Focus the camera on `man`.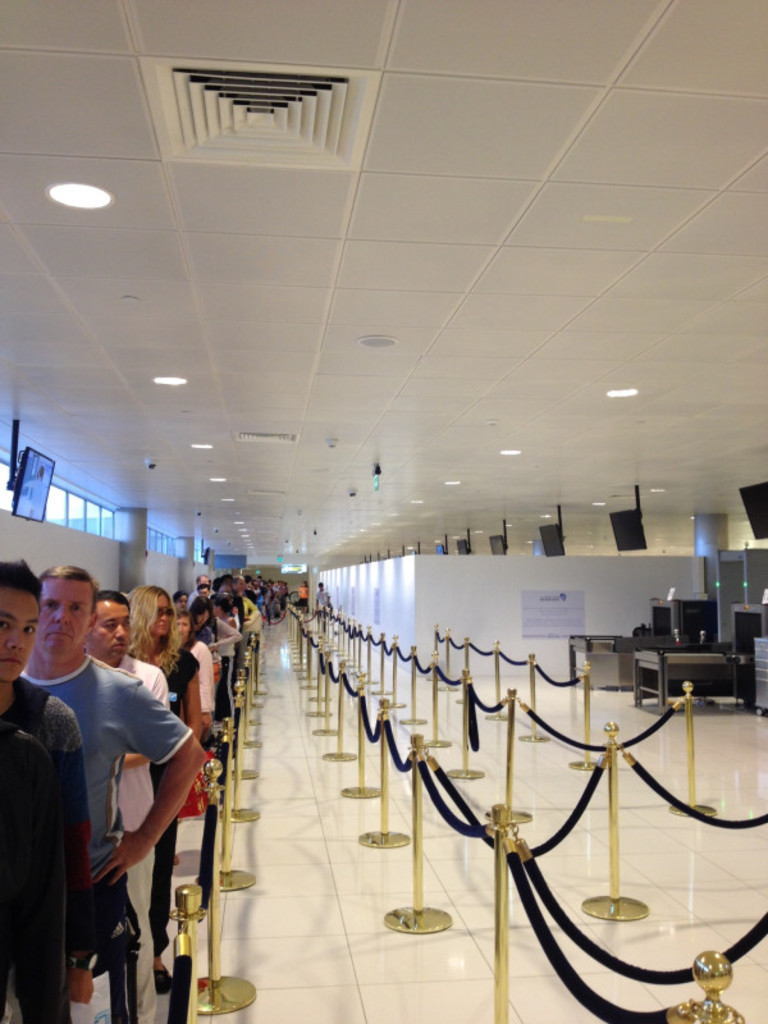
Focus region: bbox=[319, 576, 334, 625].
